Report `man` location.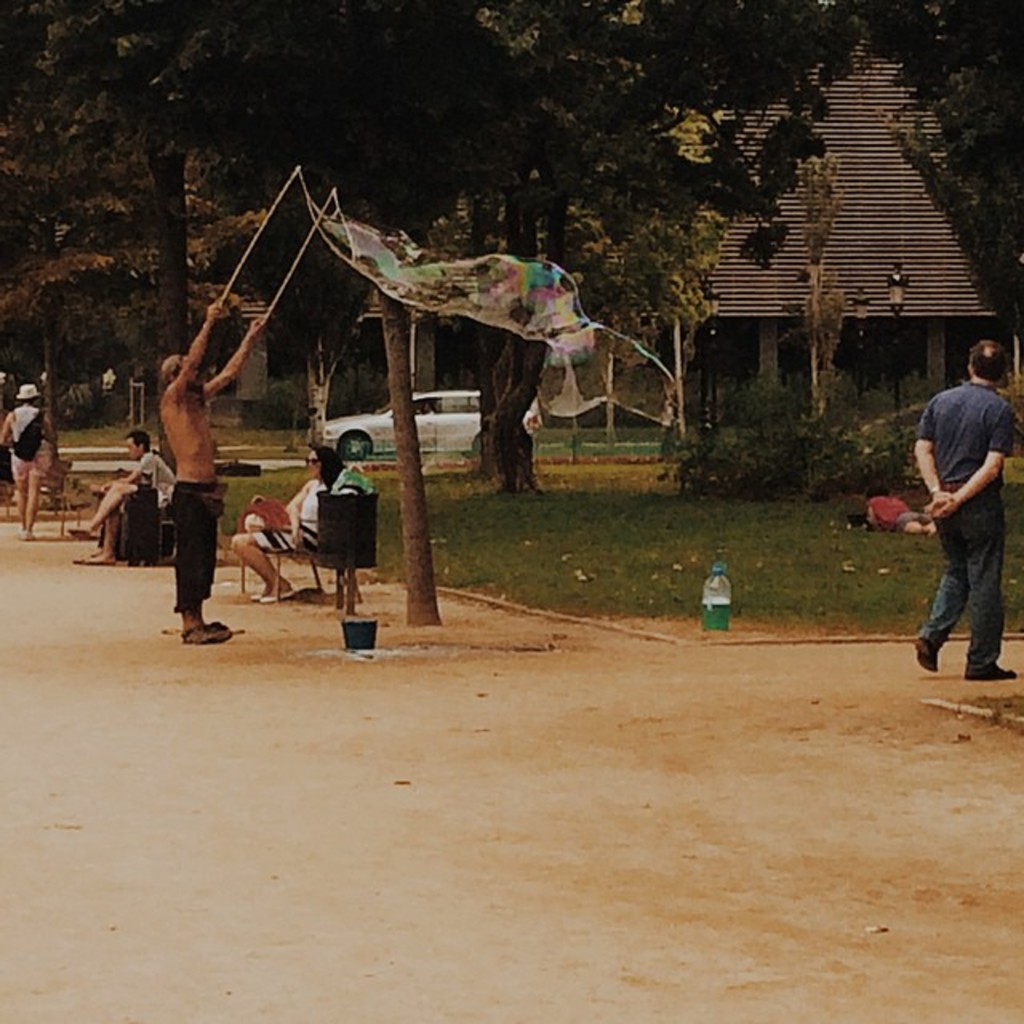
Report: pyautogui.locateOnScreen(160, 315, 267, 651).
